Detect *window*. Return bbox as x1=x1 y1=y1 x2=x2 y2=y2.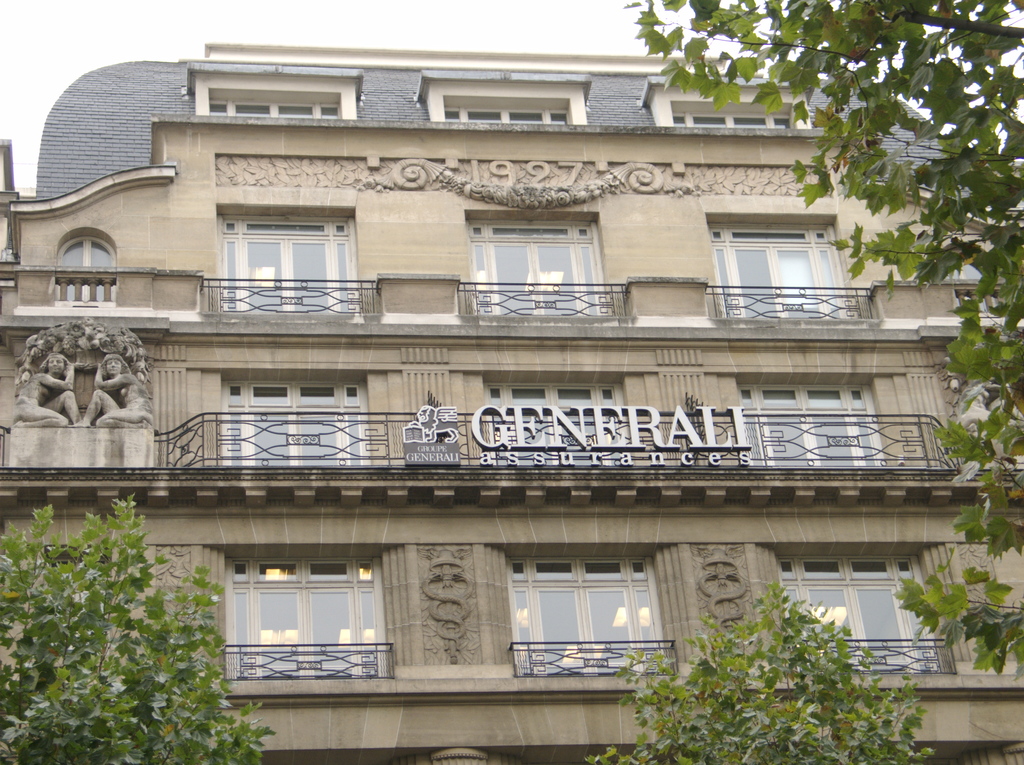
x1=466 y1=210 x2=606 y2=311.
